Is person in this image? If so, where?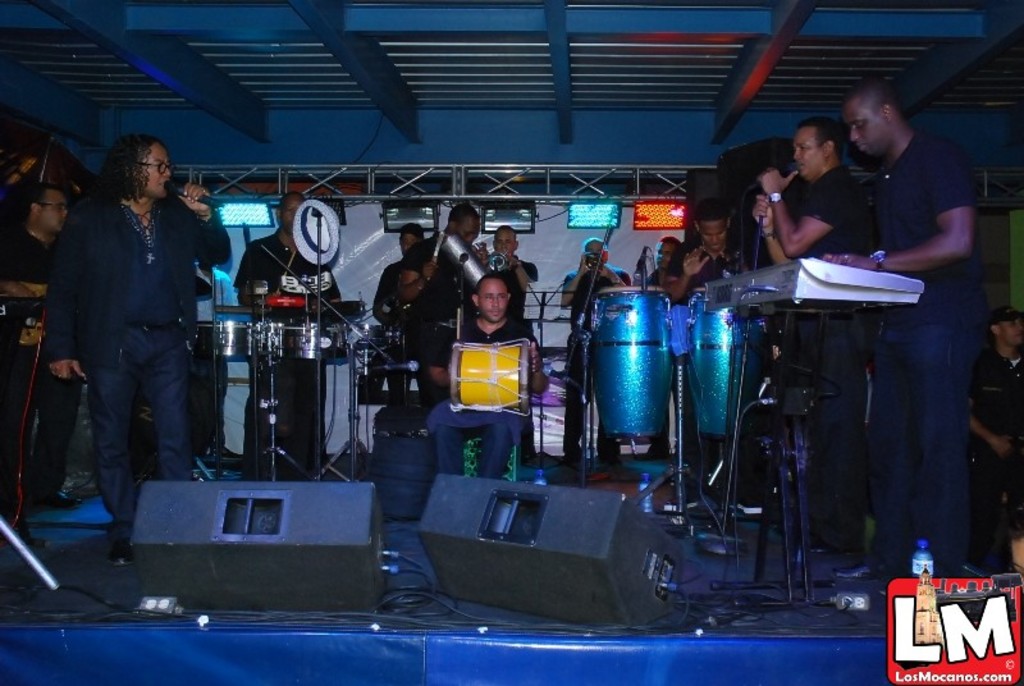
Yes, at <box>823,49,989,557</box>.
